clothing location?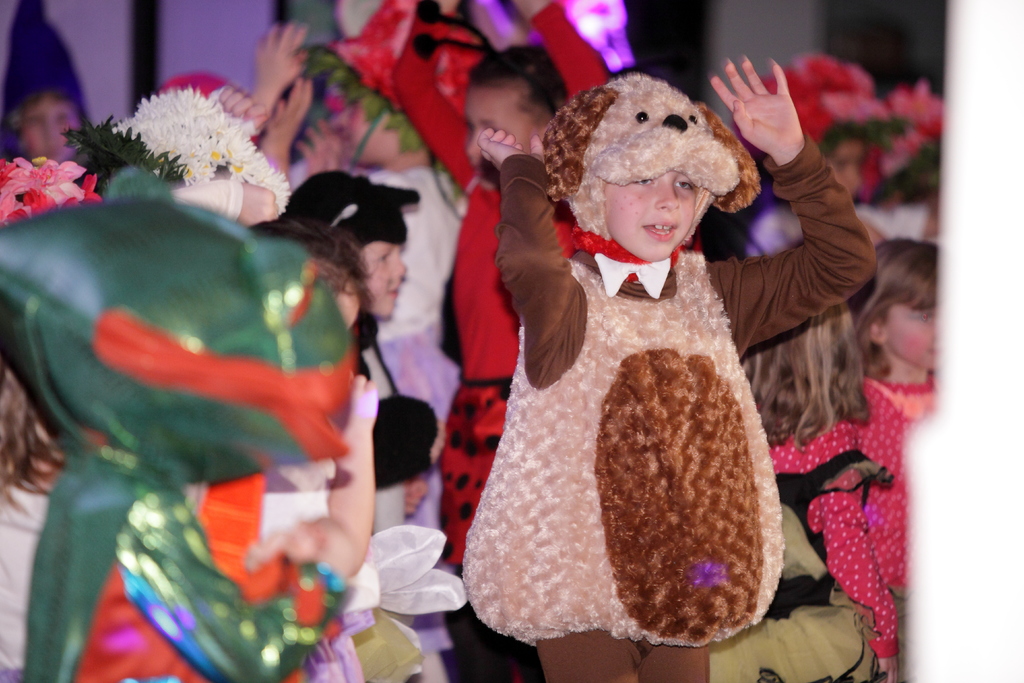
{"left": 457, "top": 125, "right": 873, "bottom": 682}
